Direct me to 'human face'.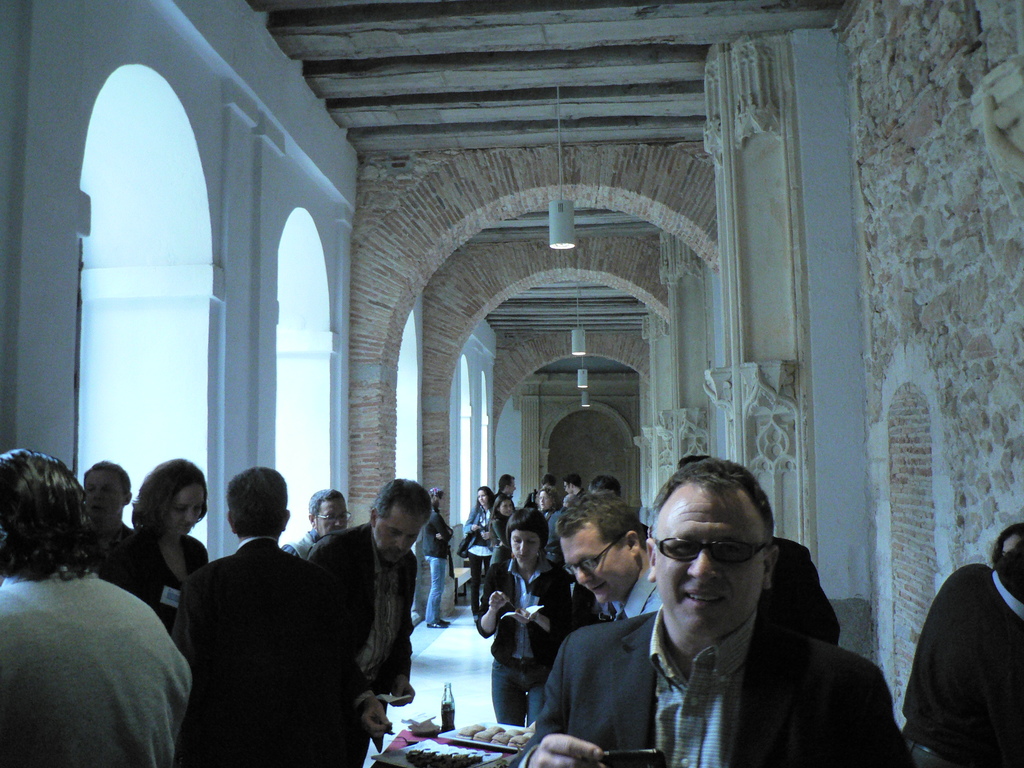
Direction: 568 537 628 602.
